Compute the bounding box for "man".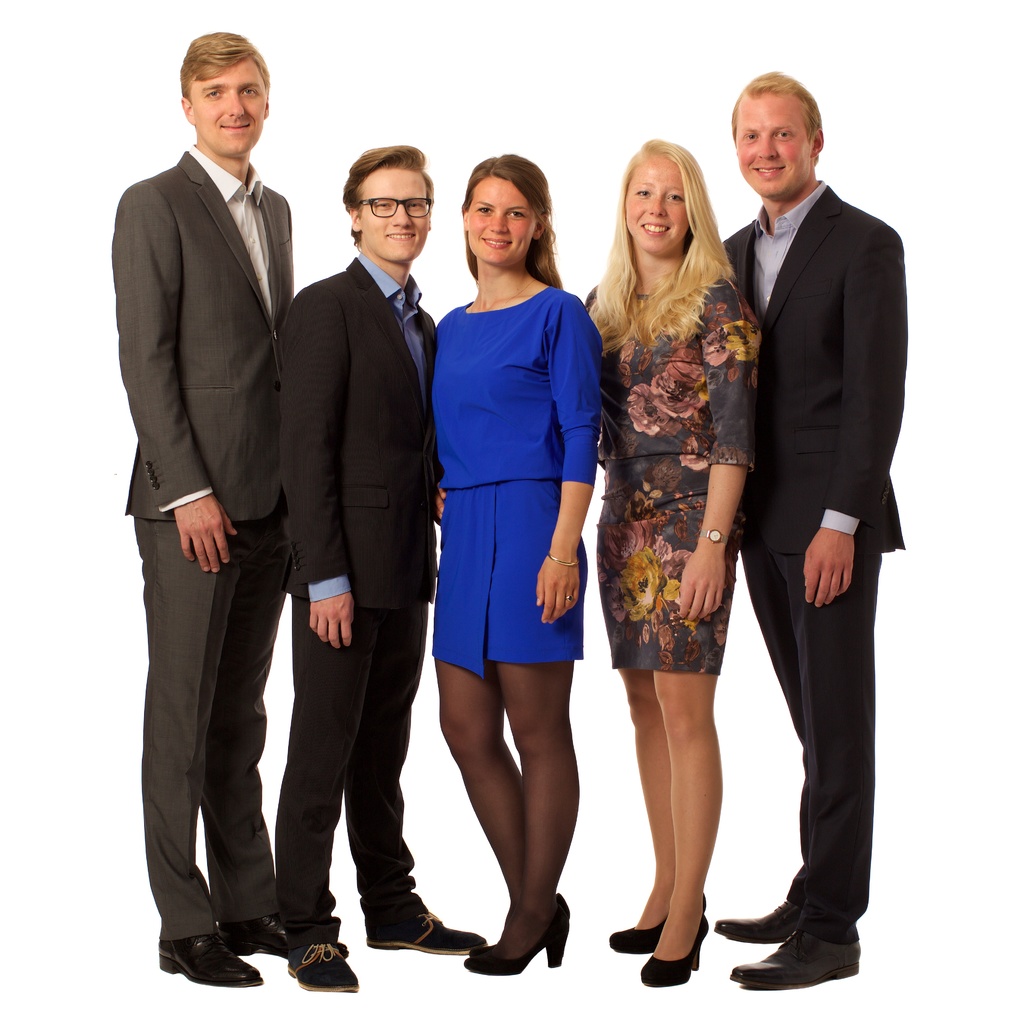
(282,144,502,993).
